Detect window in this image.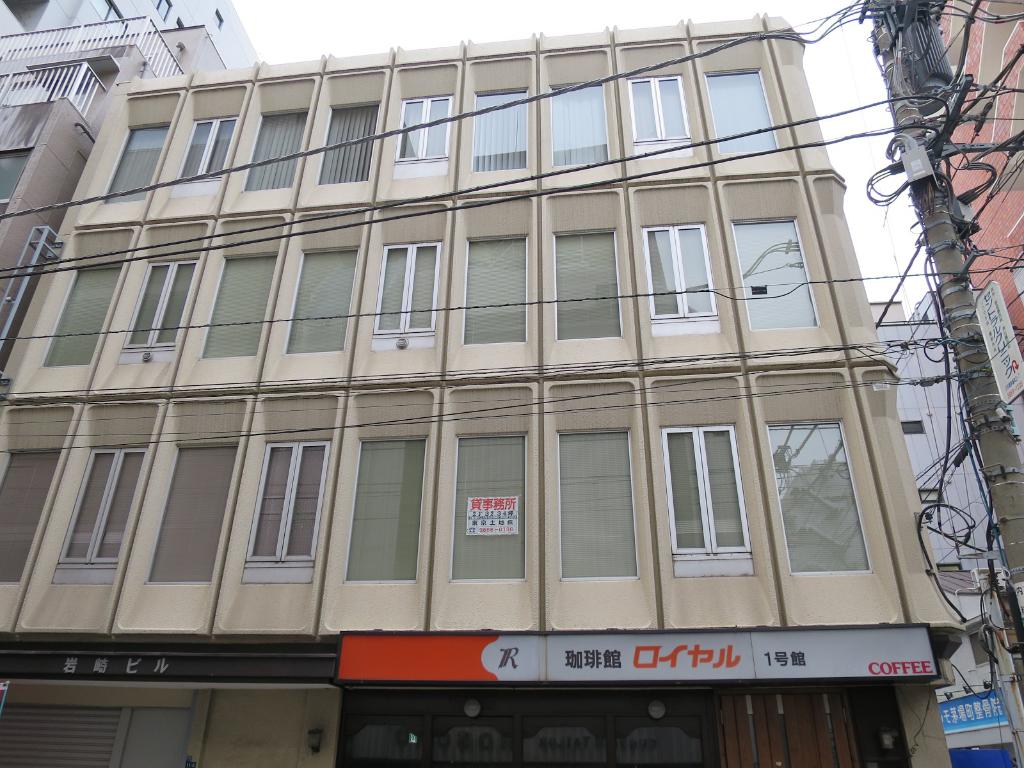
Detection: locate(452, 431, 525, 578).
